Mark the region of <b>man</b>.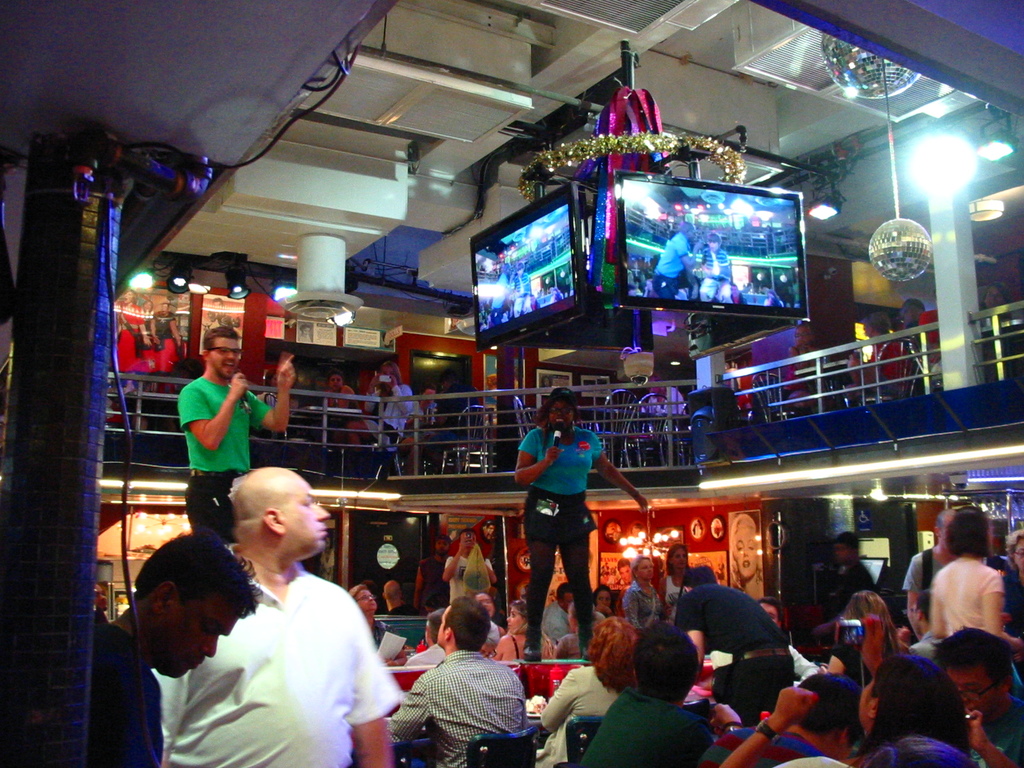
Region: box(91, 527, 260, 767).
